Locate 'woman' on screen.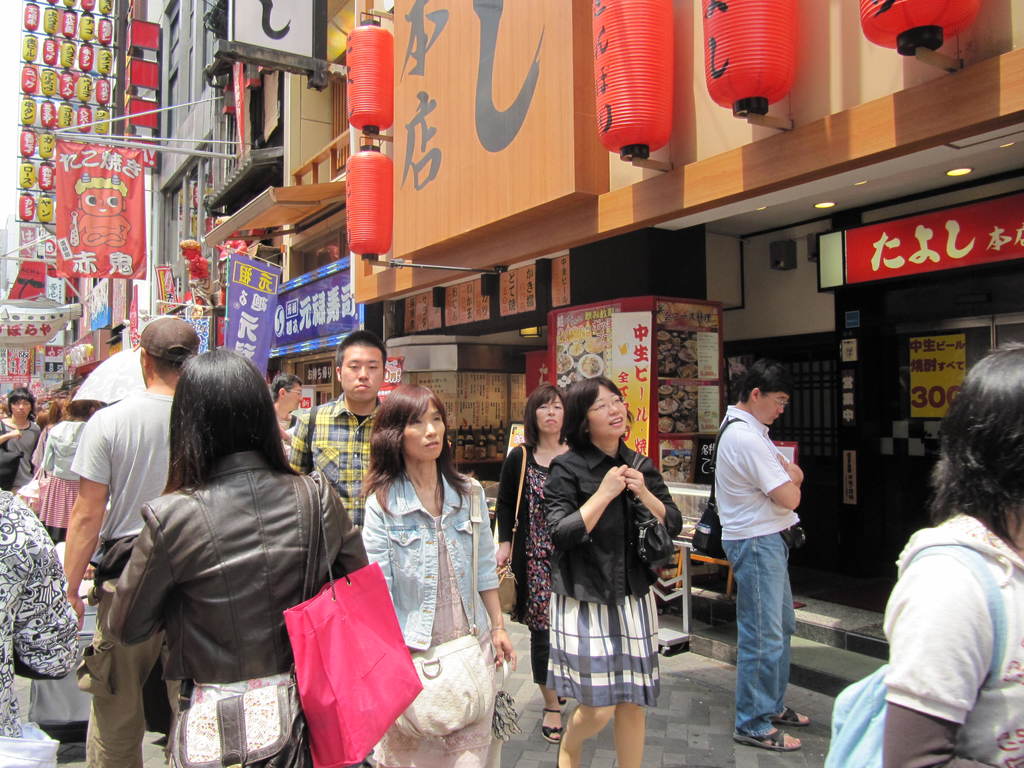
On screen at region(526, 388, 680, 756).
